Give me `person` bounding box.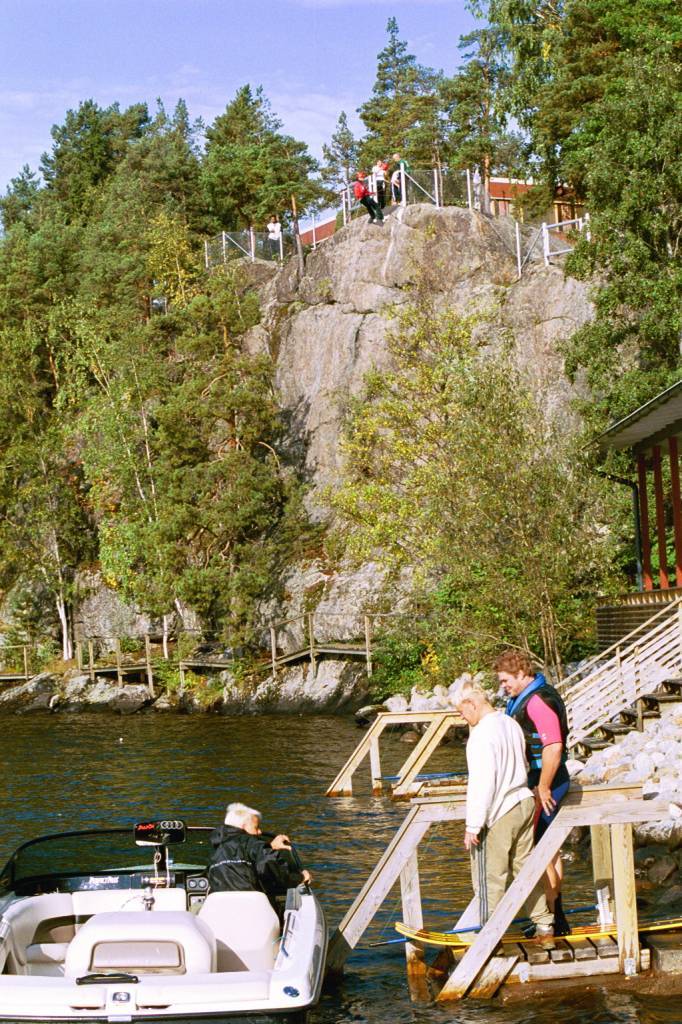
region(392, 149, 409, 202).
